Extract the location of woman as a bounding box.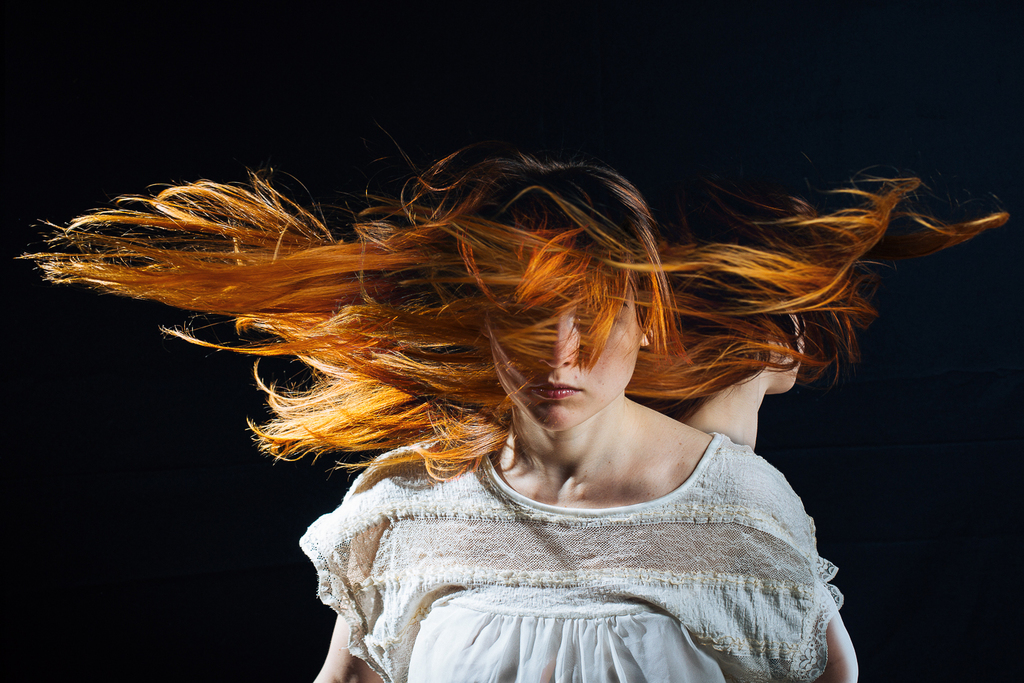
[65,118,949,672].
